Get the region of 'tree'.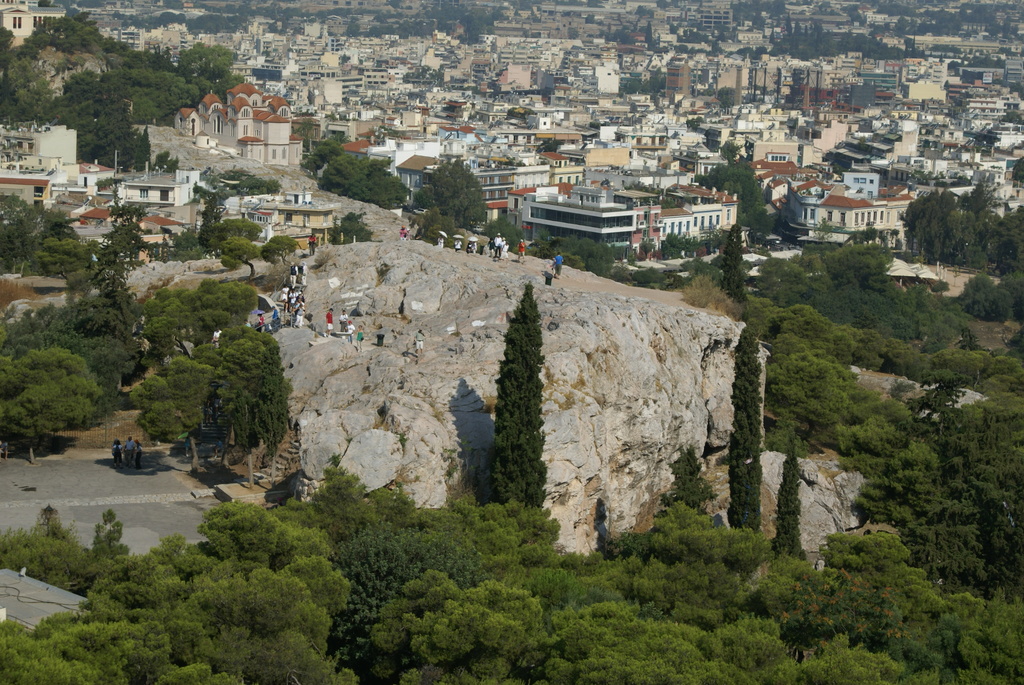
{"left": 417, "top": 152, "right": 493, "bottom": 235}.
